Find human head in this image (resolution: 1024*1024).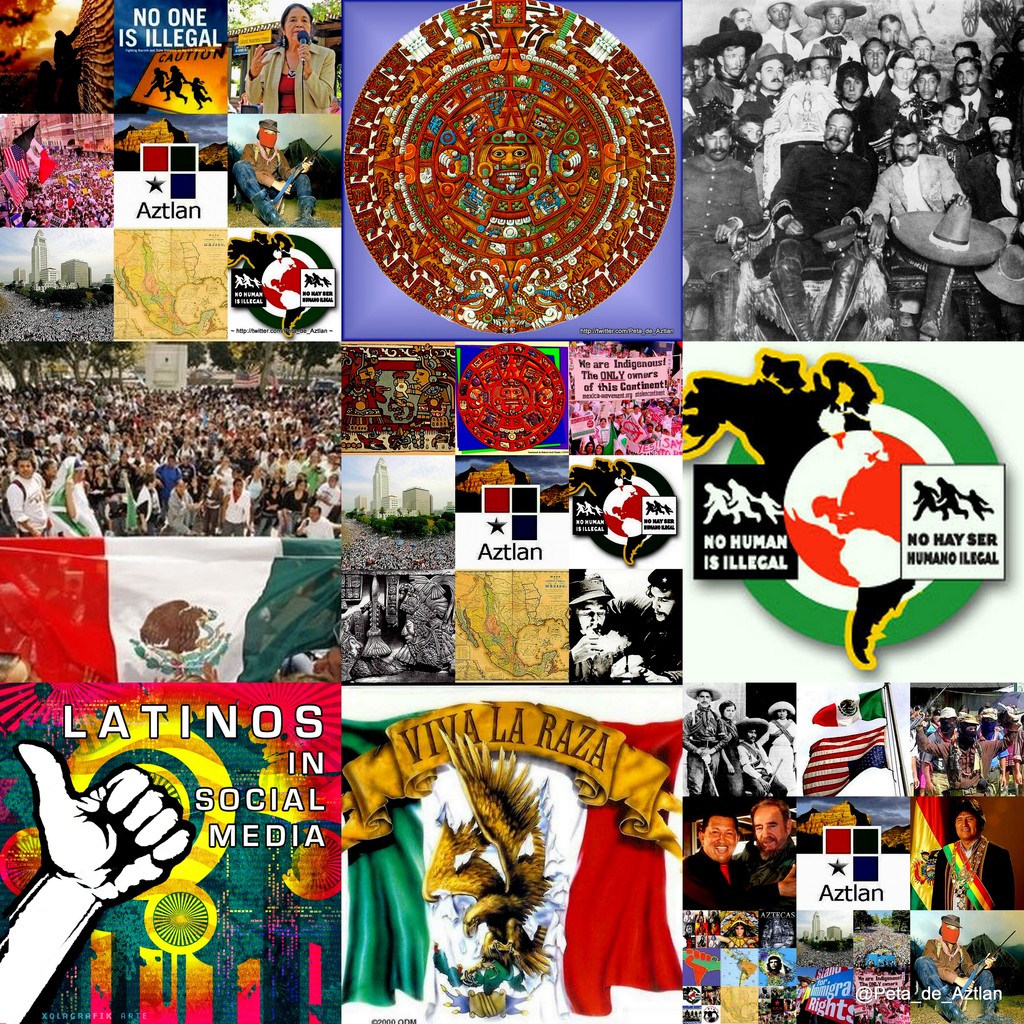
box(767, 955, 785, 974).
